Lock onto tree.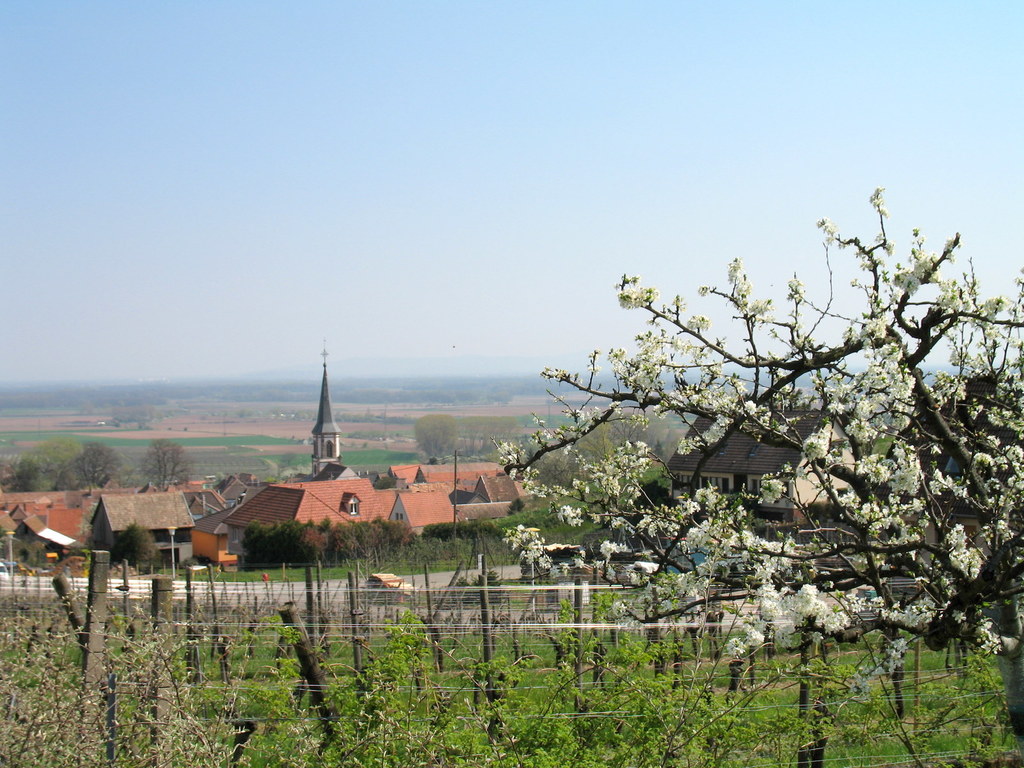
Locked: detection(326, 516, 374, 569).
